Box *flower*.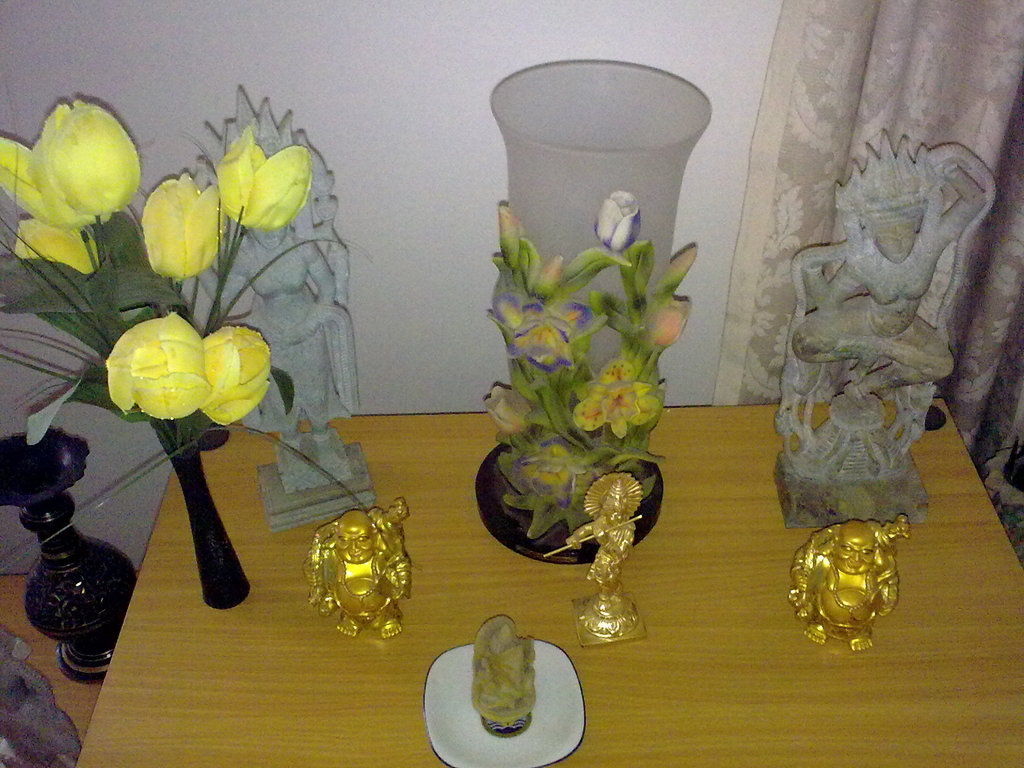
[left=594, top=187, right=644, bottom=252].
